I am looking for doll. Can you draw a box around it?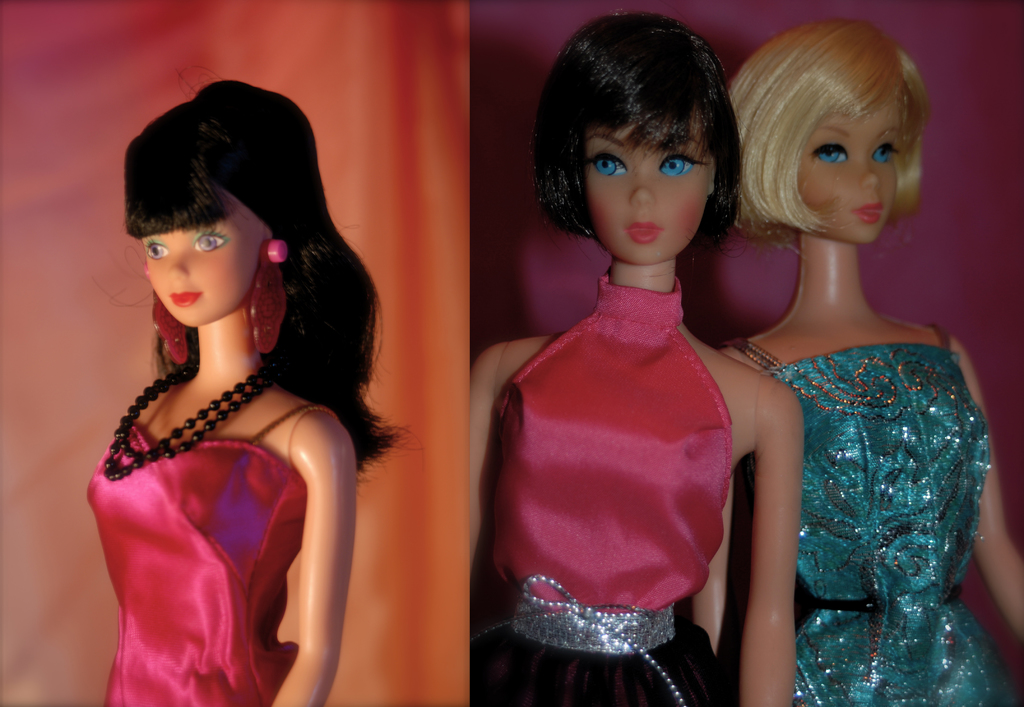
Sure, the bounding box is l=93, t=73, r=417, b=706.
